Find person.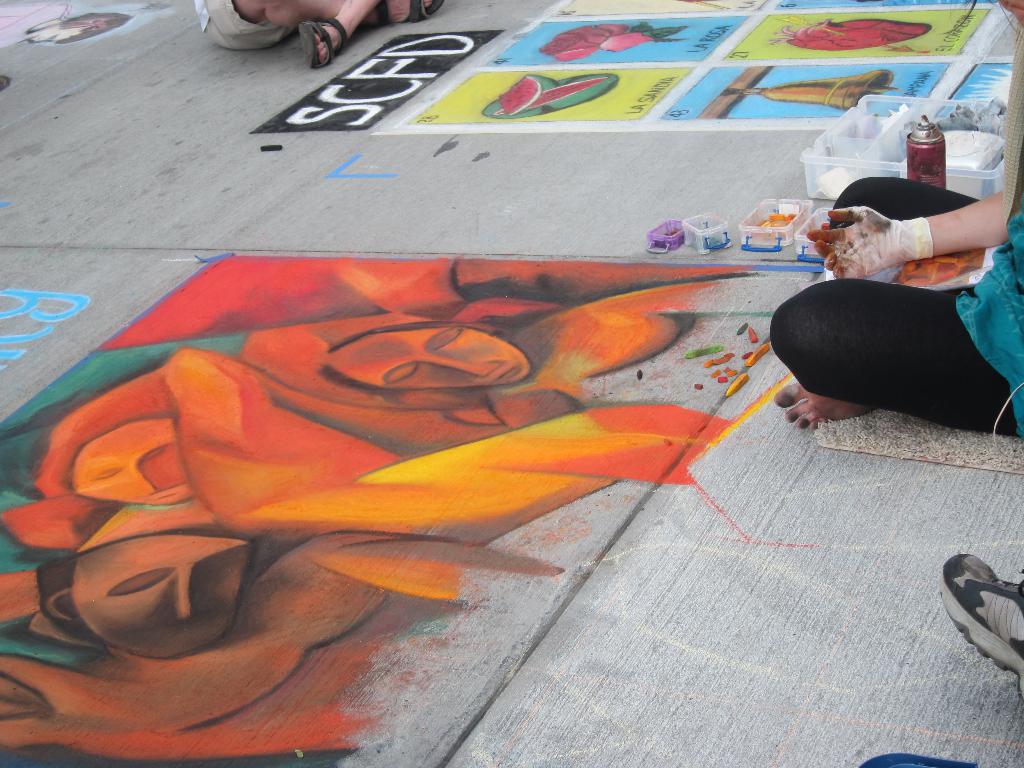
Rect(934, 554, 1023, 689).
